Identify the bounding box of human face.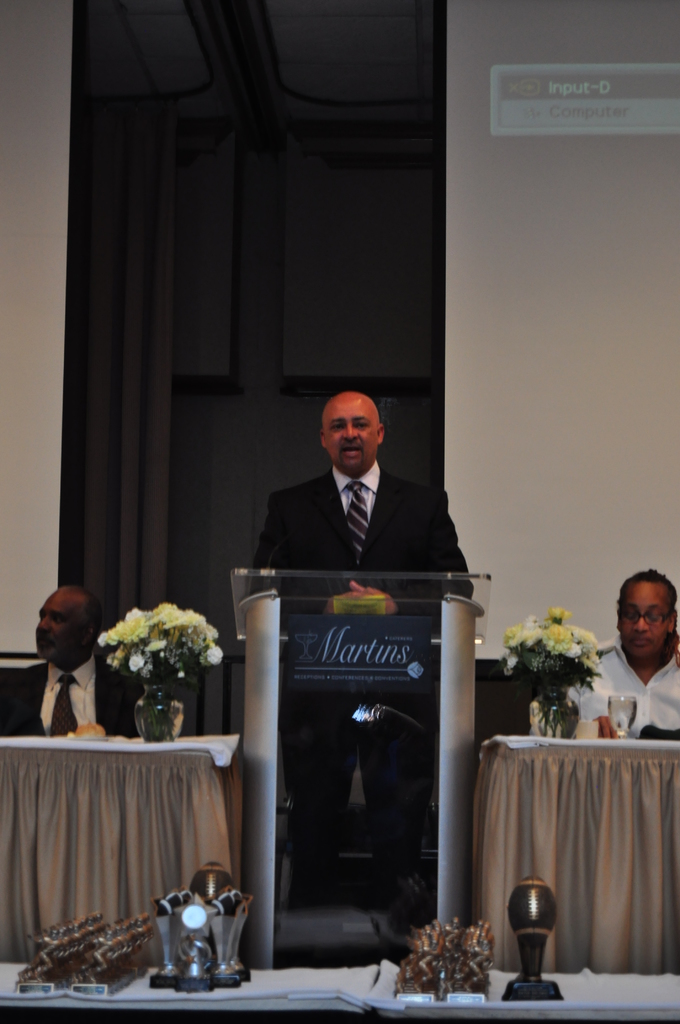
(324,390,376,481).
